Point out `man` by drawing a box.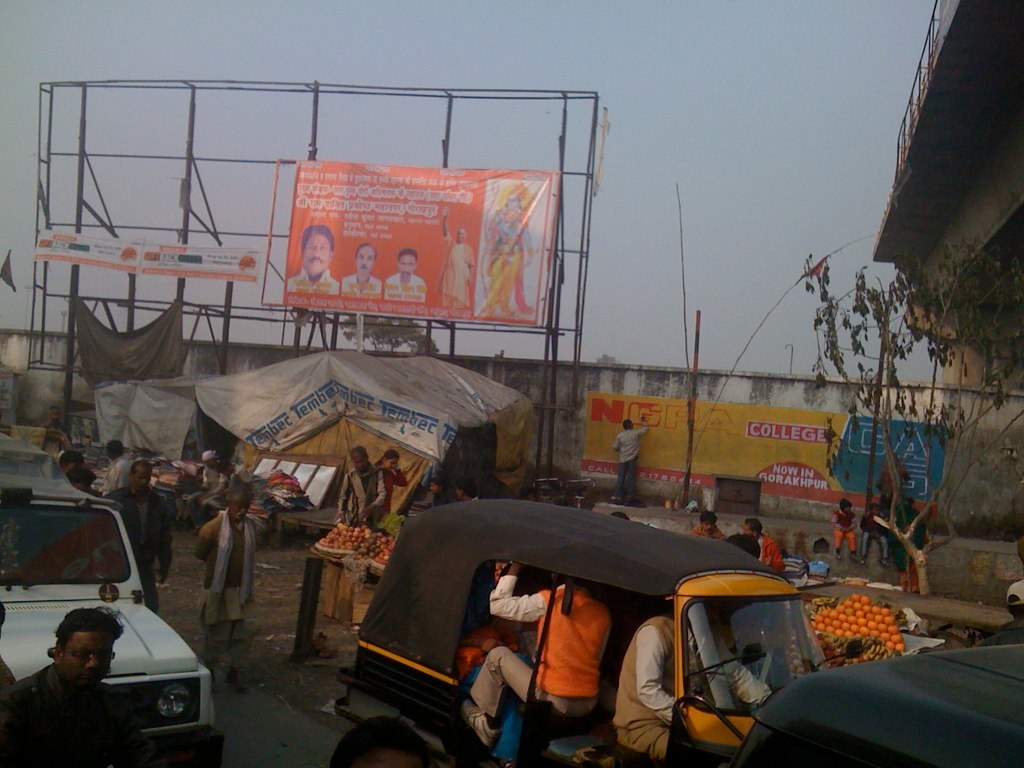
bbox=[612, 415, 645, 504].
